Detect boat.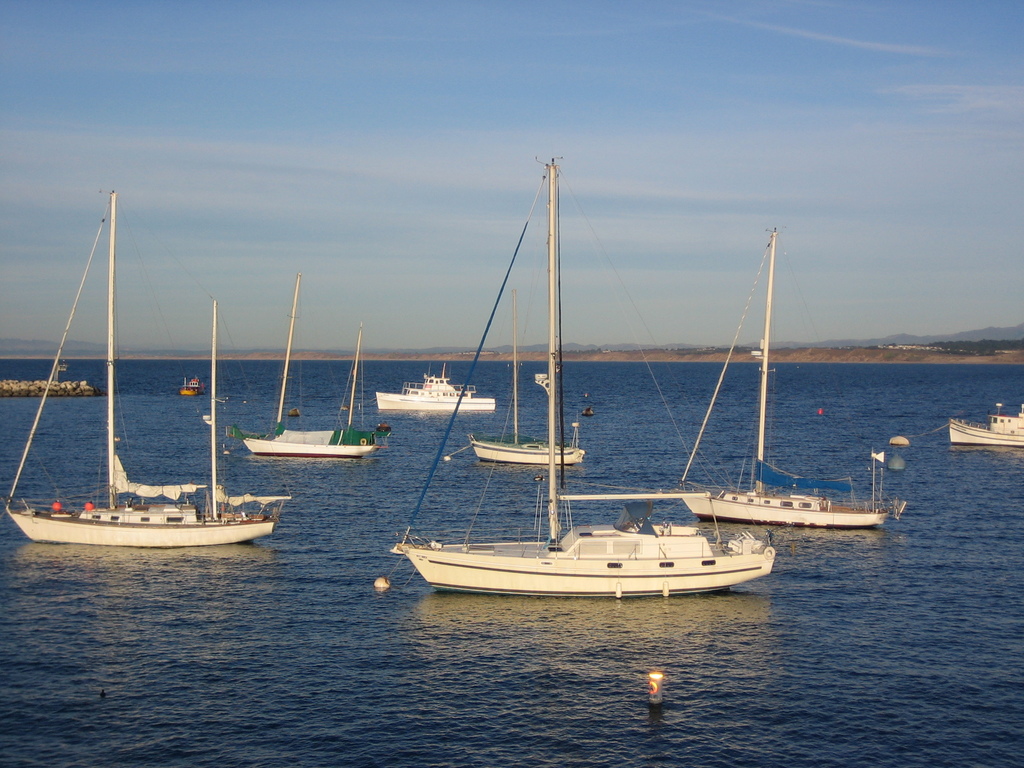
Detected at bbox=[390, 150, 773, 596].
